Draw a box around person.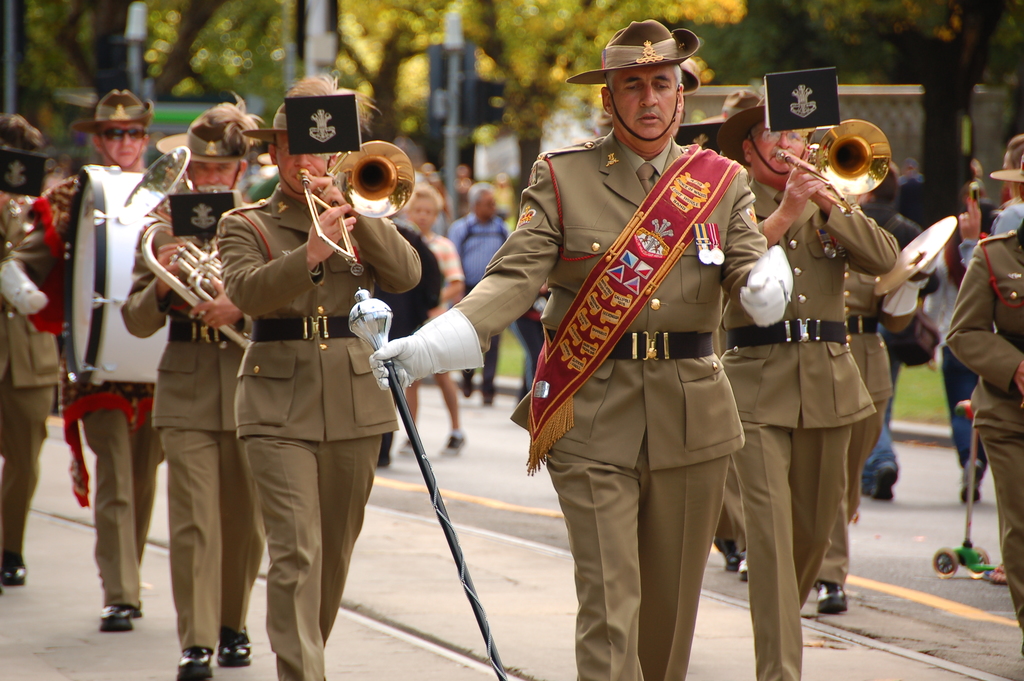
[x1=945, y1=134, x2=1023, y2=644].
